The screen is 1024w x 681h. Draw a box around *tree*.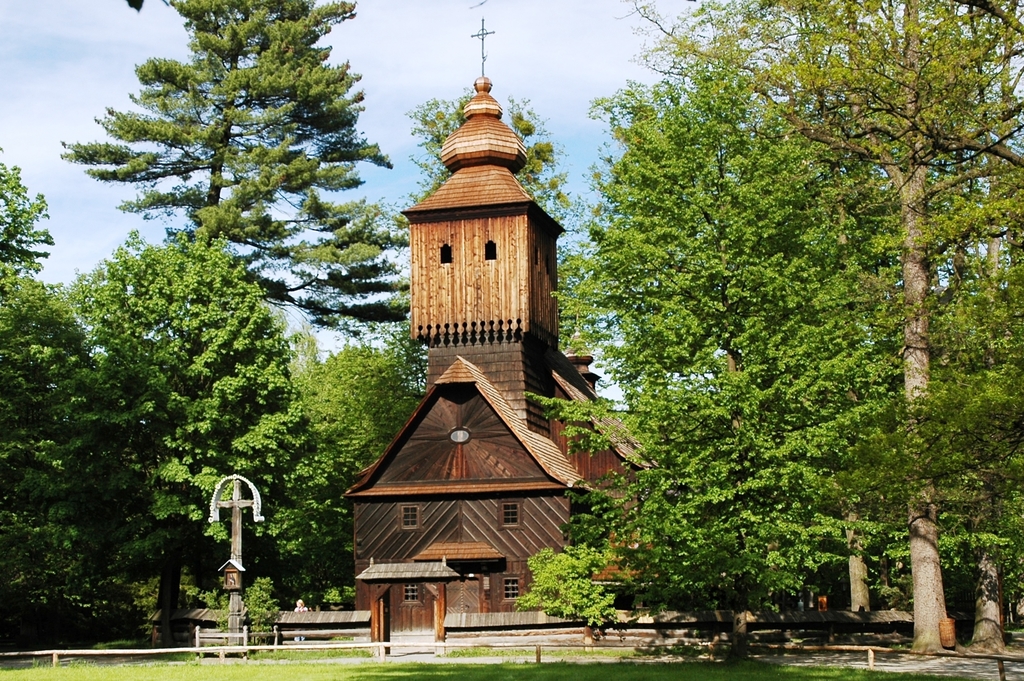
x1=0, y1=151, x2=140, y2=643.
